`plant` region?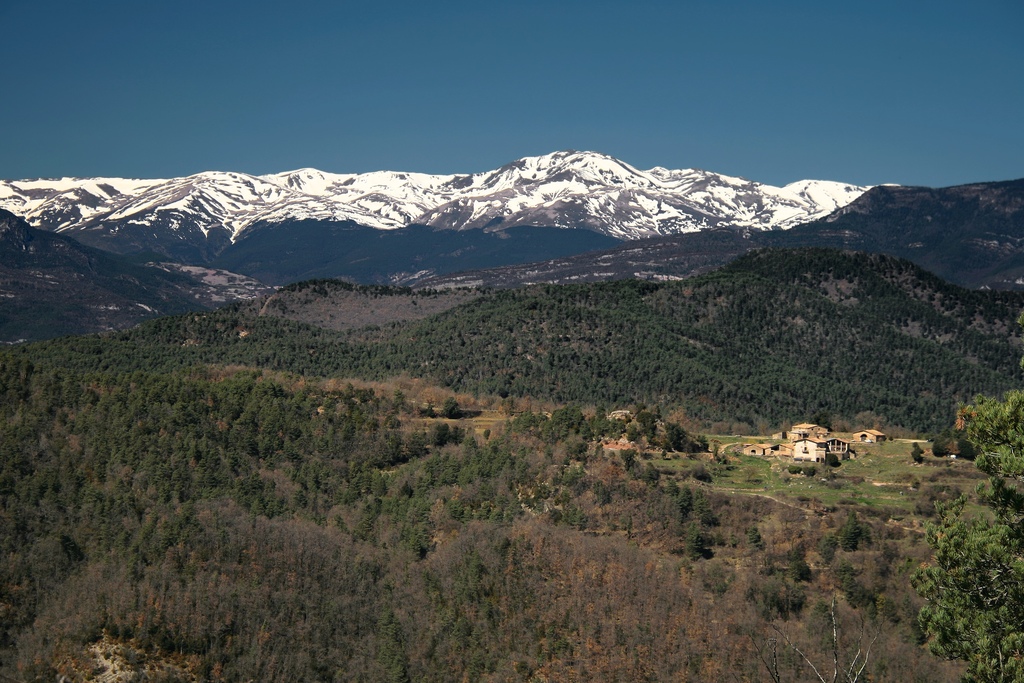
(left=913, top=447, right=1022, bottom=670)
